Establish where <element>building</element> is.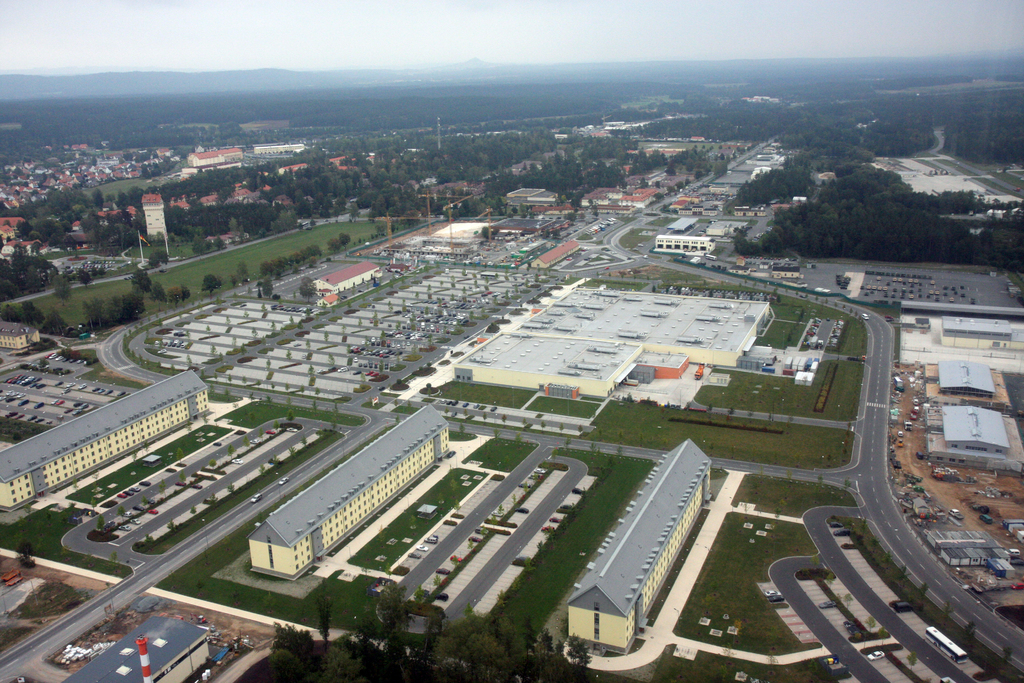
Established at 0 370 208 509.
